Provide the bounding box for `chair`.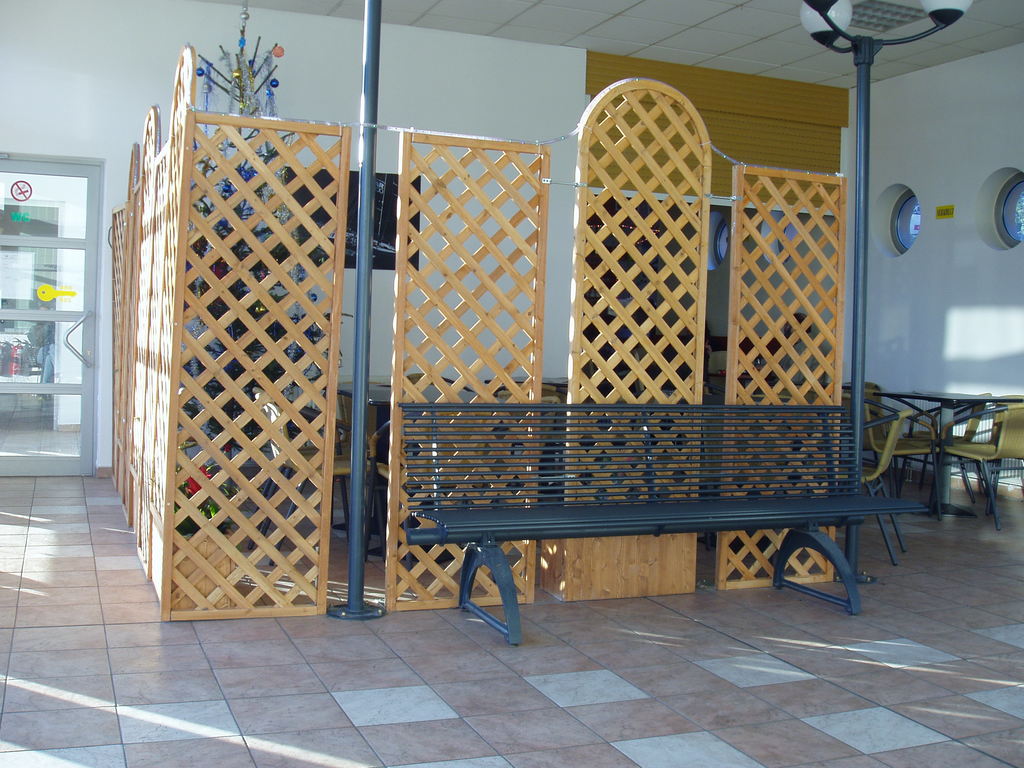
364,397,559,559.
